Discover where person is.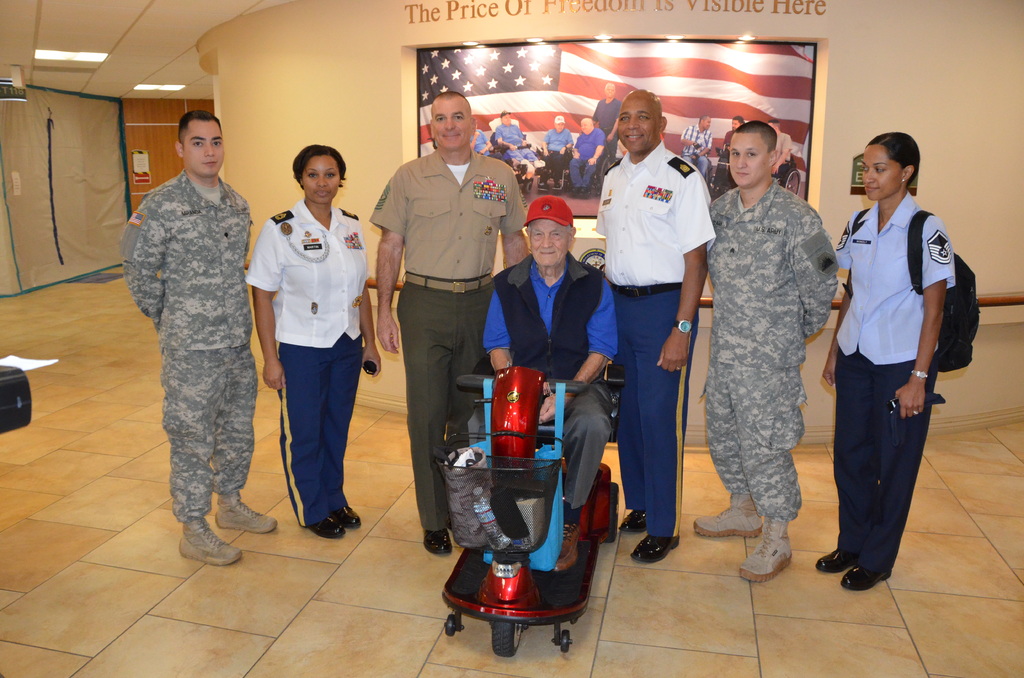
Discovered at 468 115 495 161.
